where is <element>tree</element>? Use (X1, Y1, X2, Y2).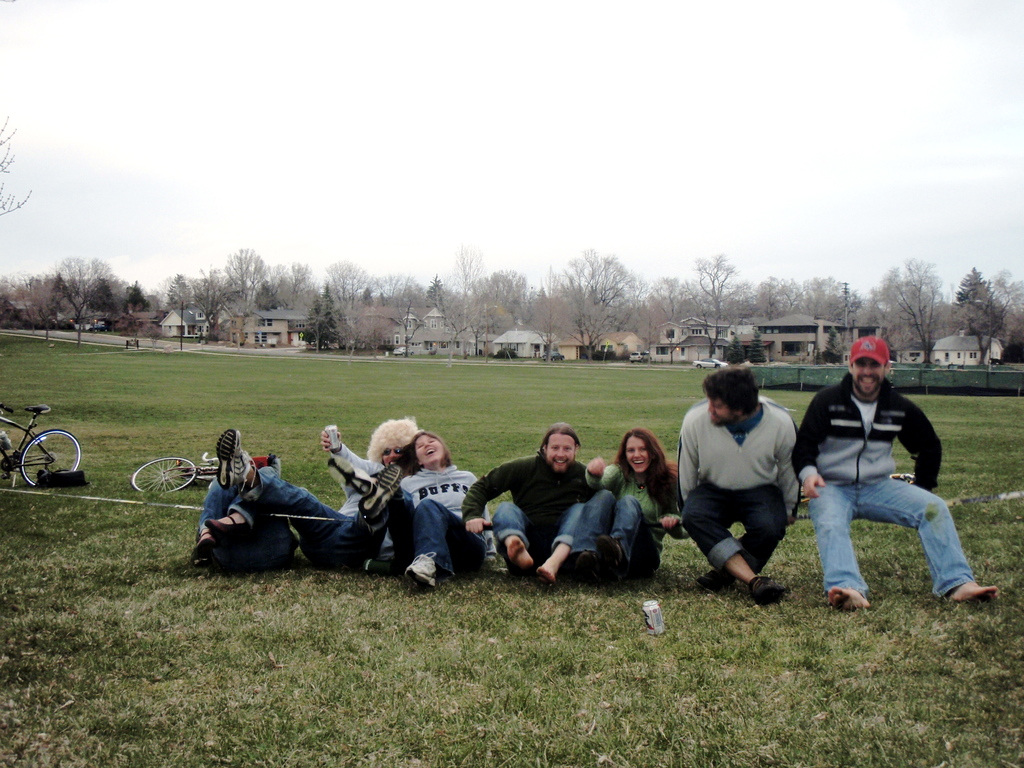
(721, 335, 743, 365).
